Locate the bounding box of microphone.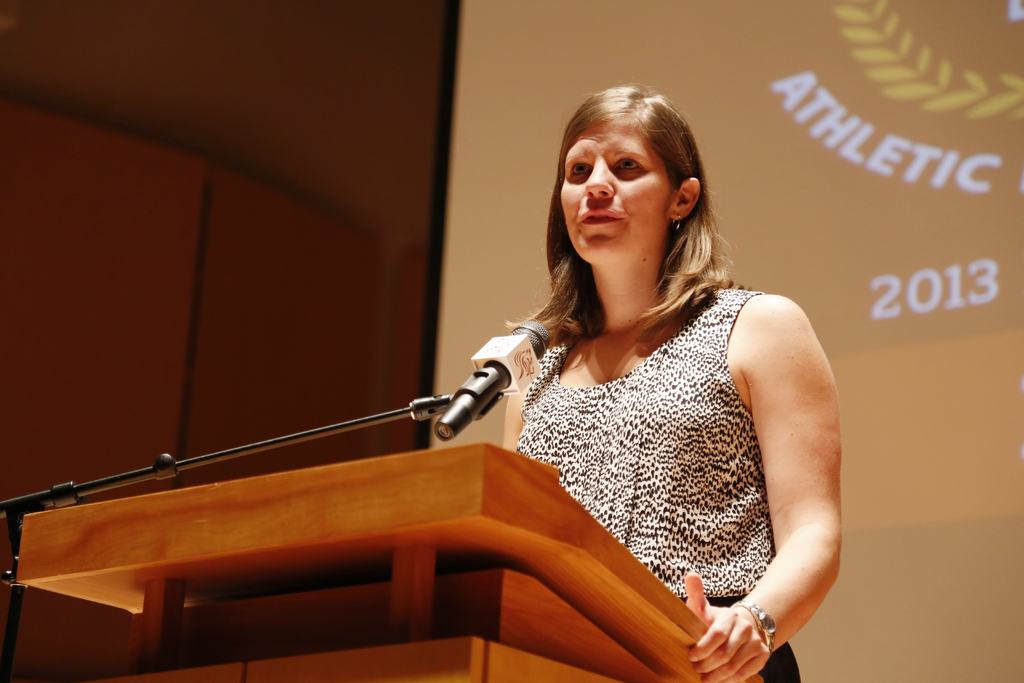
Bounding box: Rect(437, 317, 553, 440).
